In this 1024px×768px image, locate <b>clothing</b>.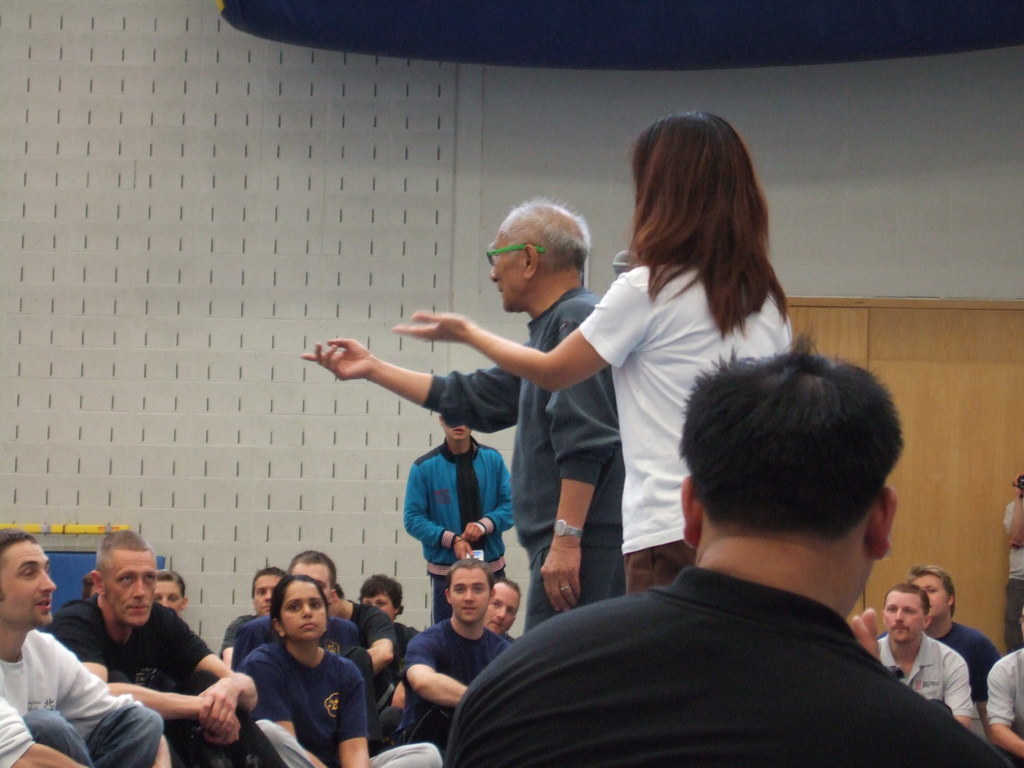
Bounding box: <bbox>983, 640, 1023, 767</bbox>.
